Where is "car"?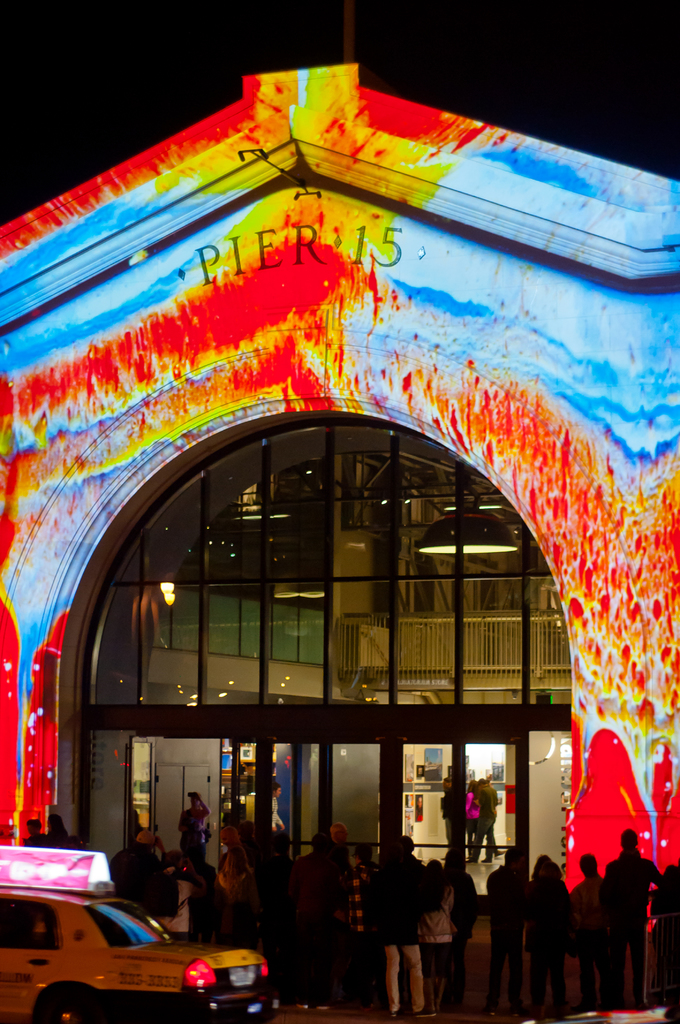
(x1=0, y1=870, x2=277, y2=1015).
